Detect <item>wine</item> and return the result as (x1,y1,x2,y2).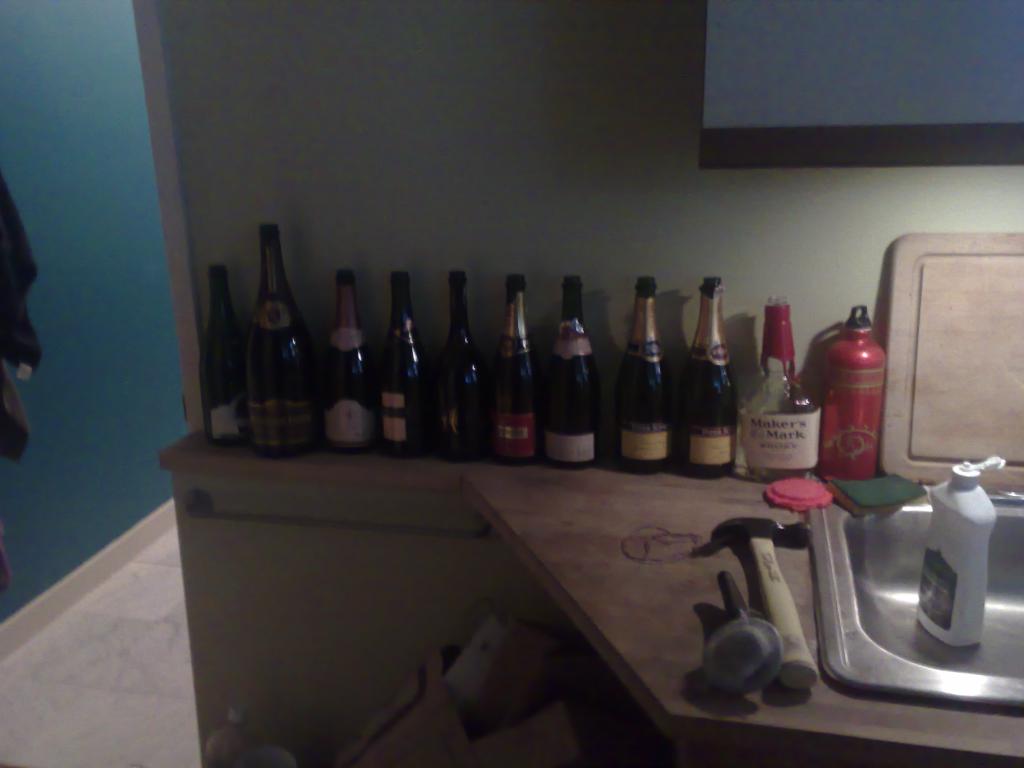
(486,264,541,467).
